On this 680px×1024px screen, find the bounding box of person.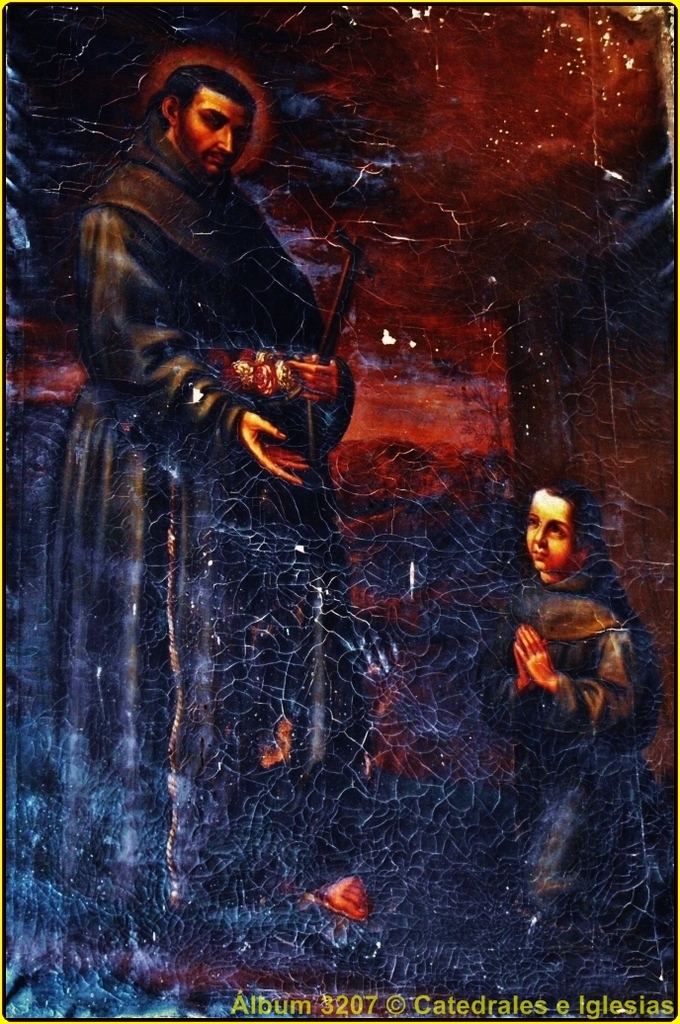
Bounding box: {"x1": 78, "y1": 26, "x2": 344, "y2": 524}.
